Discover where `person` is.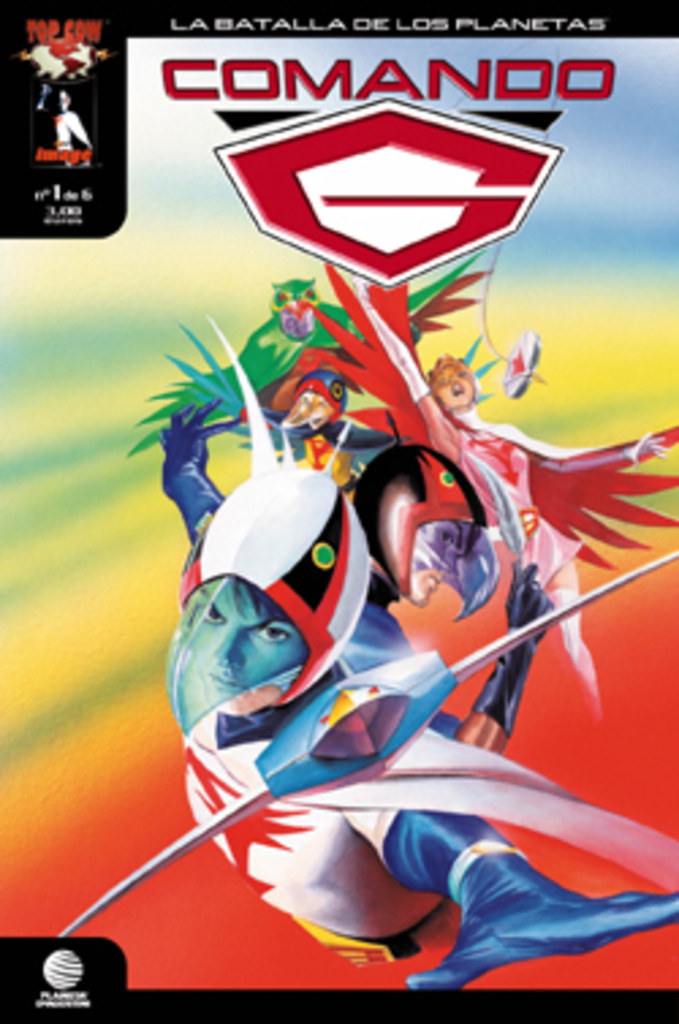
Discovered at [158, 405, 676, 986].
